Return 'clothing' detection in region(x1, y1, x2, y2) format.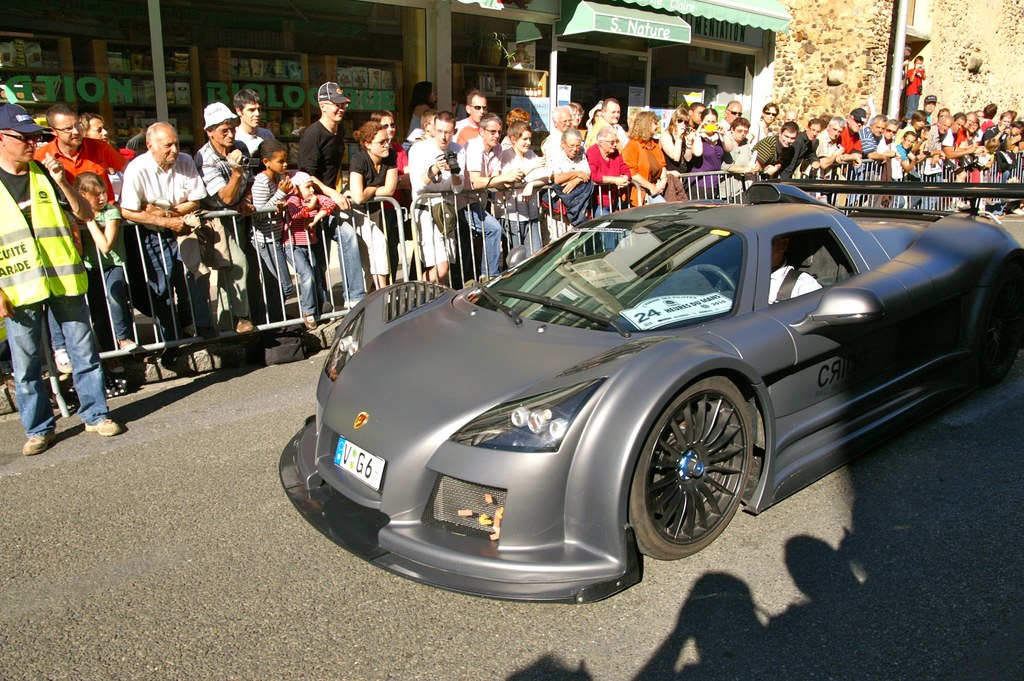
region(539, 127, 563, 161).
